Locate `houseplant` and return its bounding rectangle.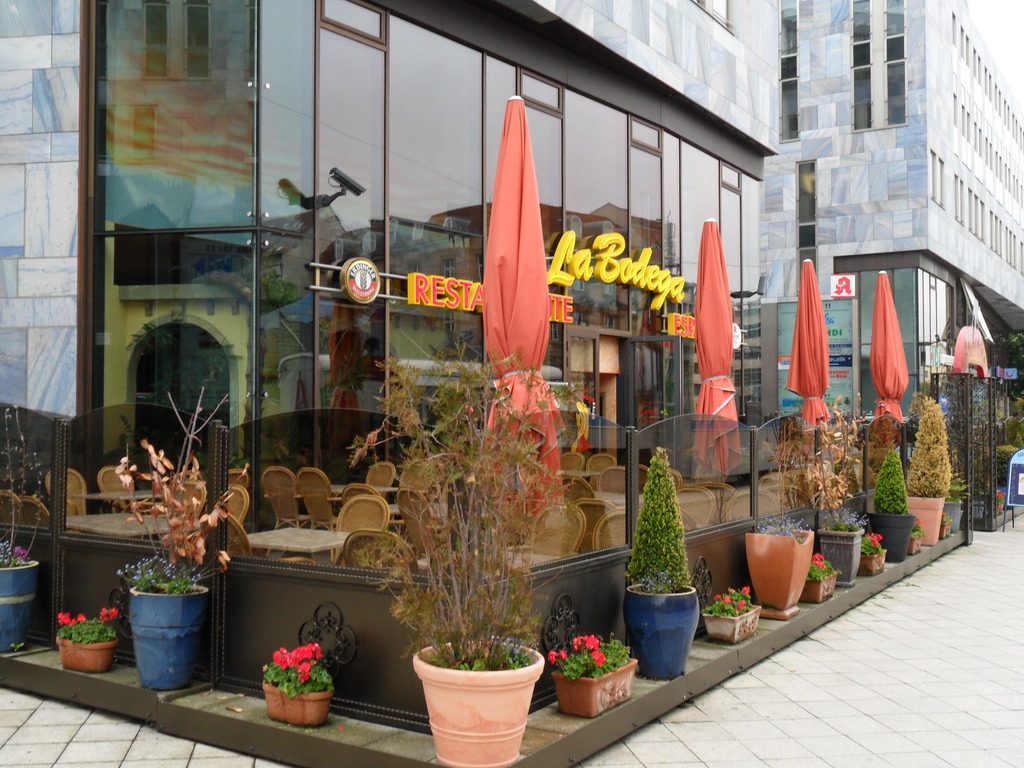
<box>255,639,300,717</box>.
